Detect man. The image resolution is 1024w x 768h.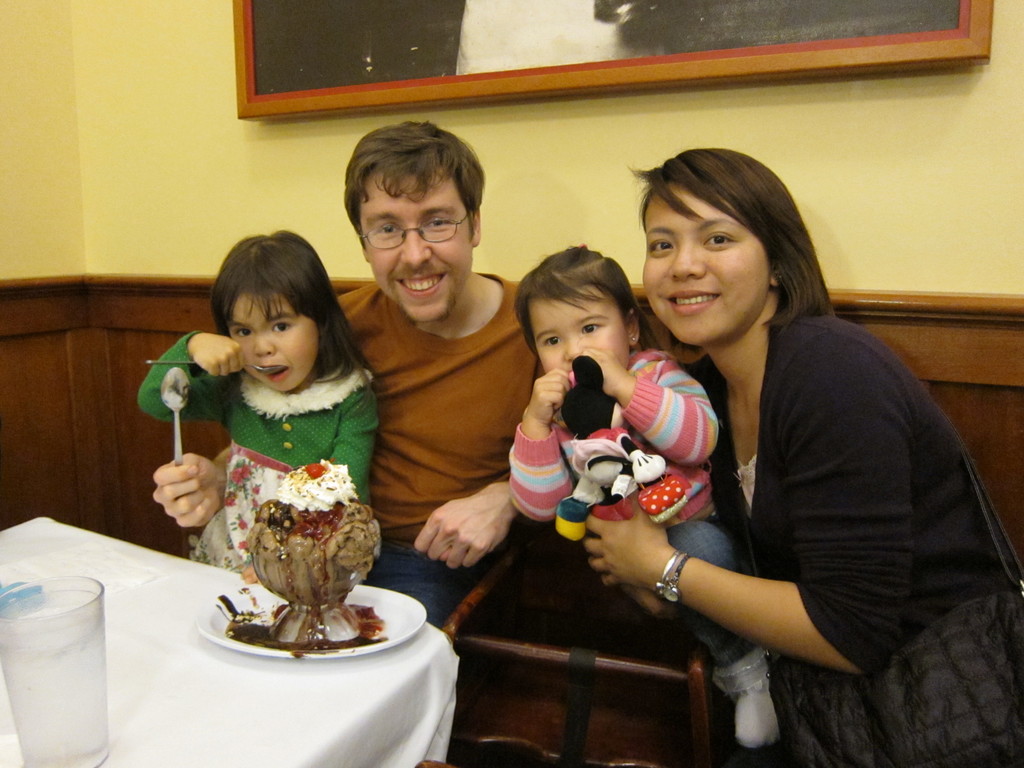
324:148:538:619.
